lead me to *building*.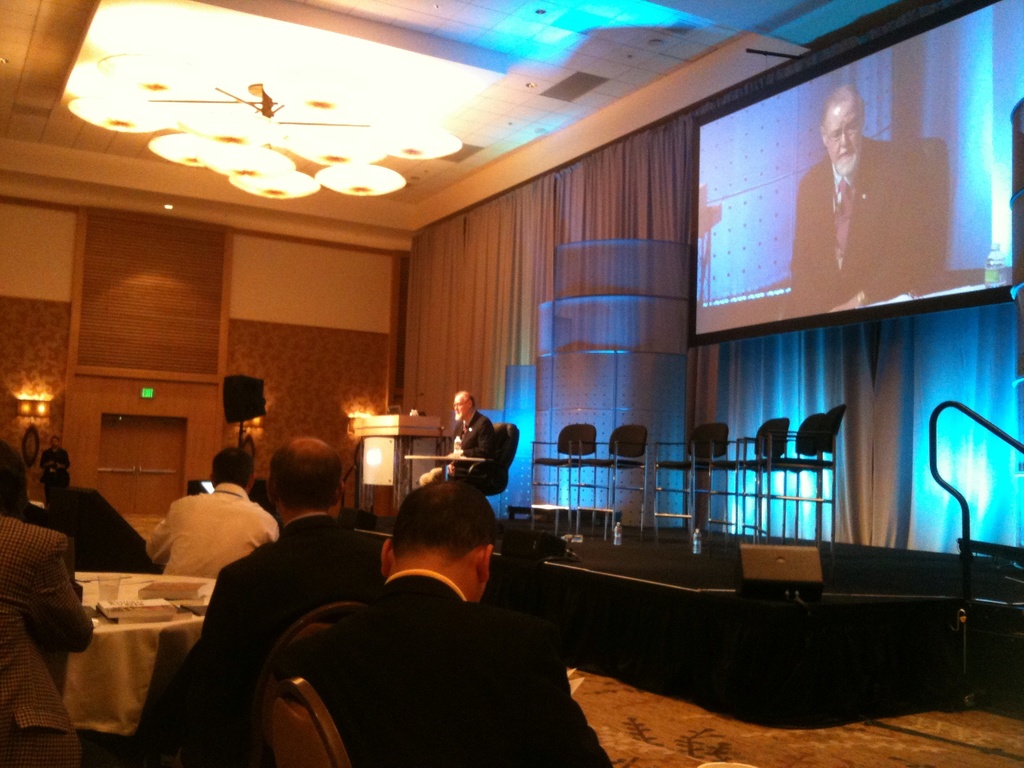
Lead to <box>0,0,1023,767</box>.
